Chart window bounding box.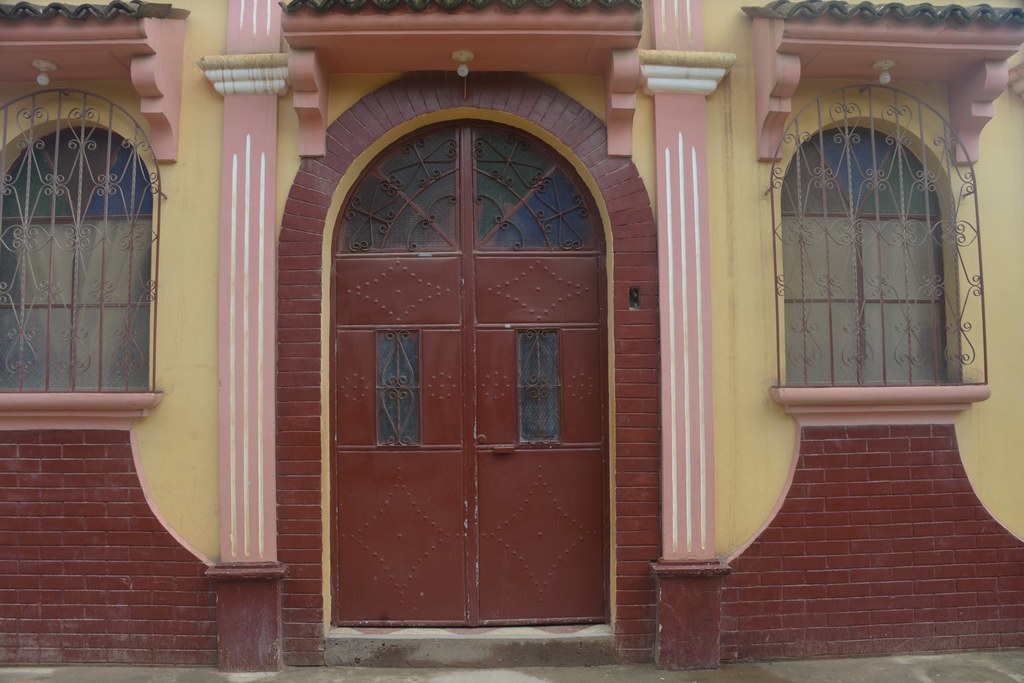
Charted: box(781, 129, 952, 377).
